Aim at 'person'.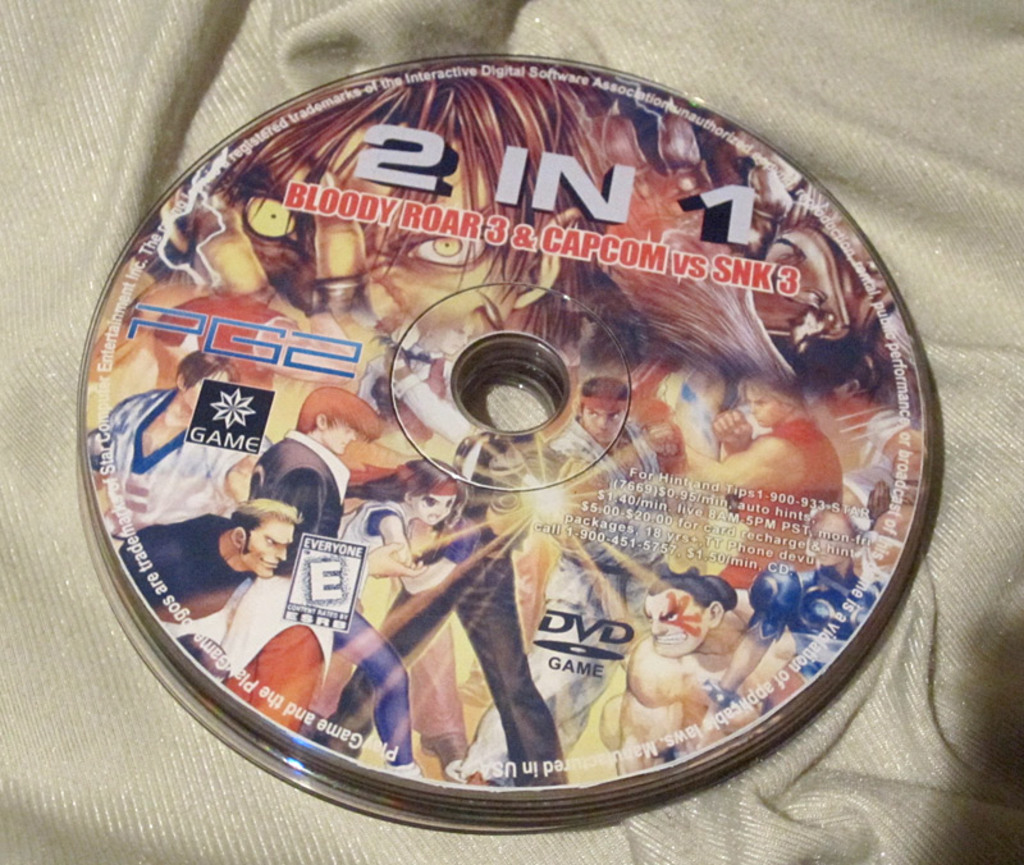
Aimed at <bbox>84, 351, 276, 546</bbox>.
